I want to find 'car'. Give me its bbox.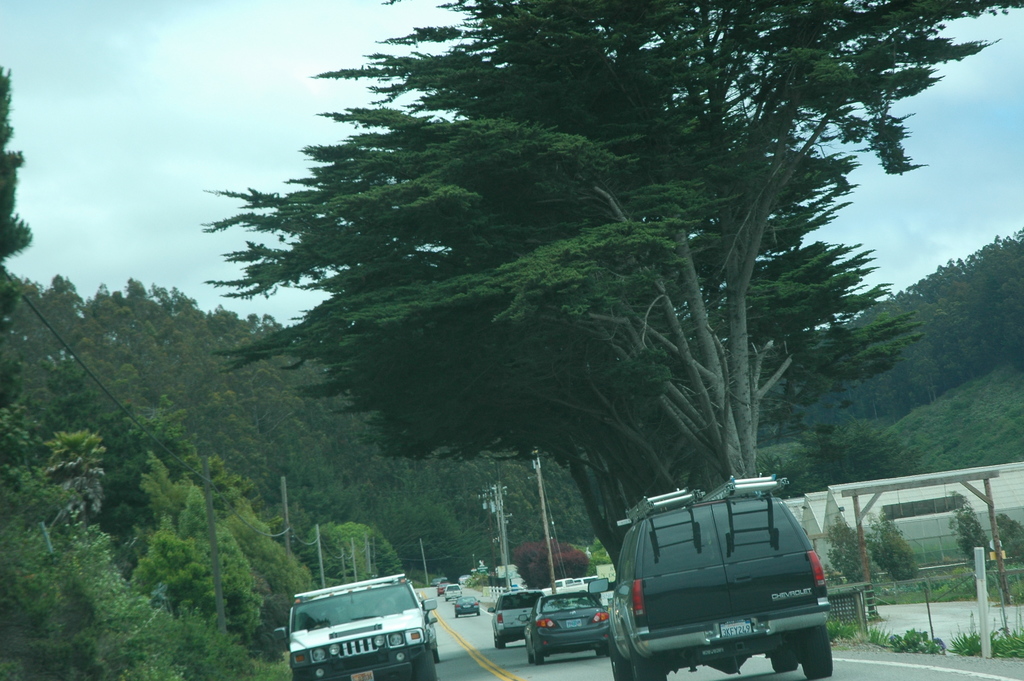
(452,594,480,614).
